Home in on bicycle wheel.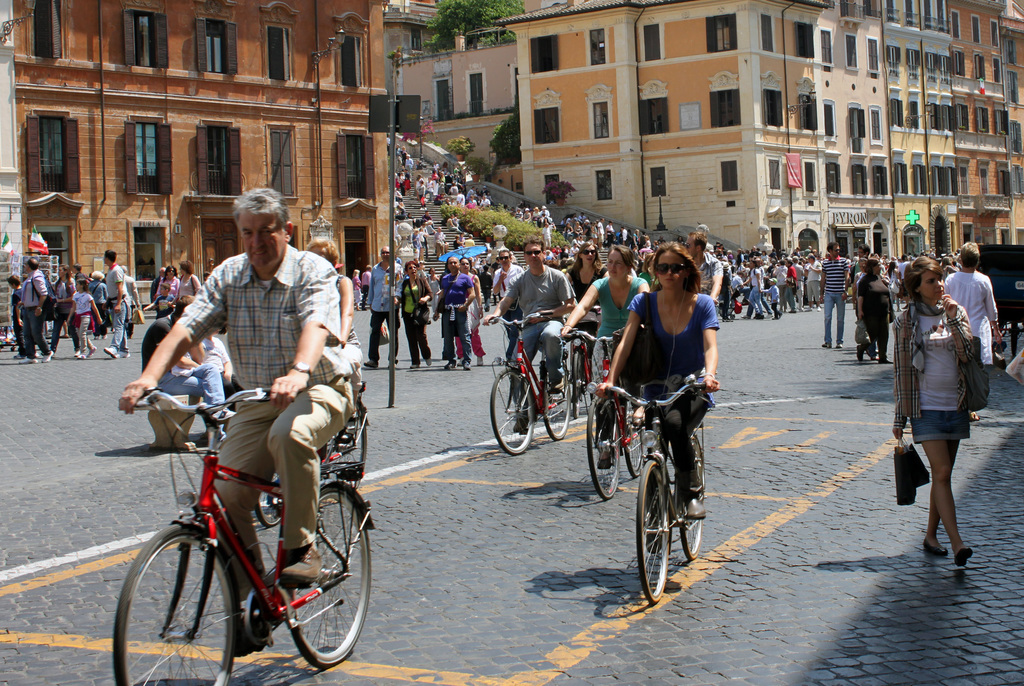
Homed in at 254/475/282/525.
